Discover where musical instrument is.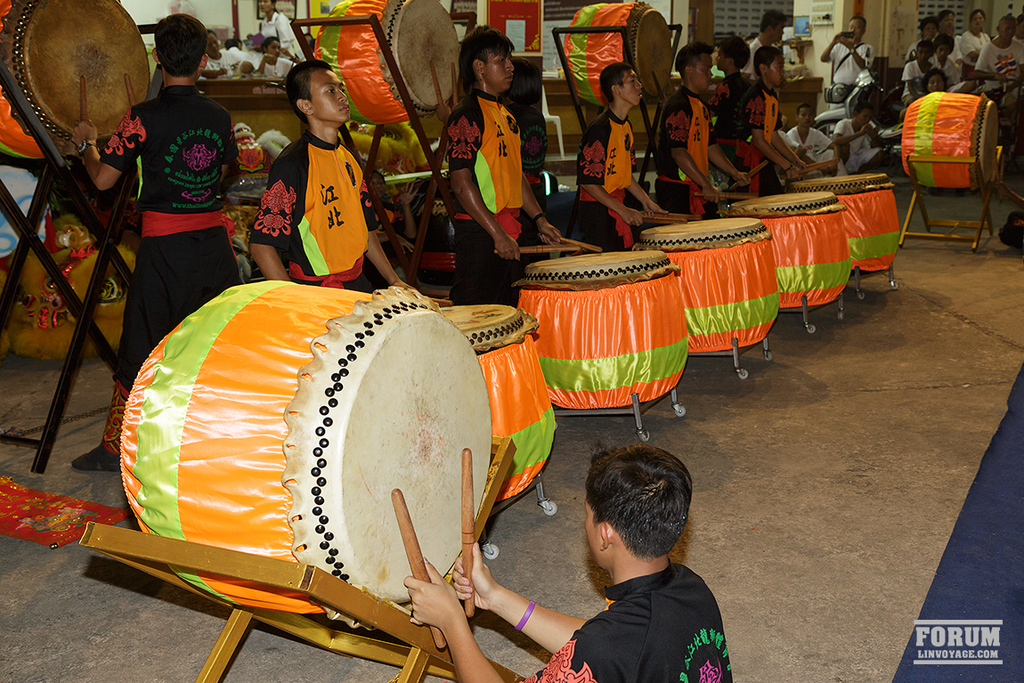
Discovered at select_region(313, 0, 466, 116).
